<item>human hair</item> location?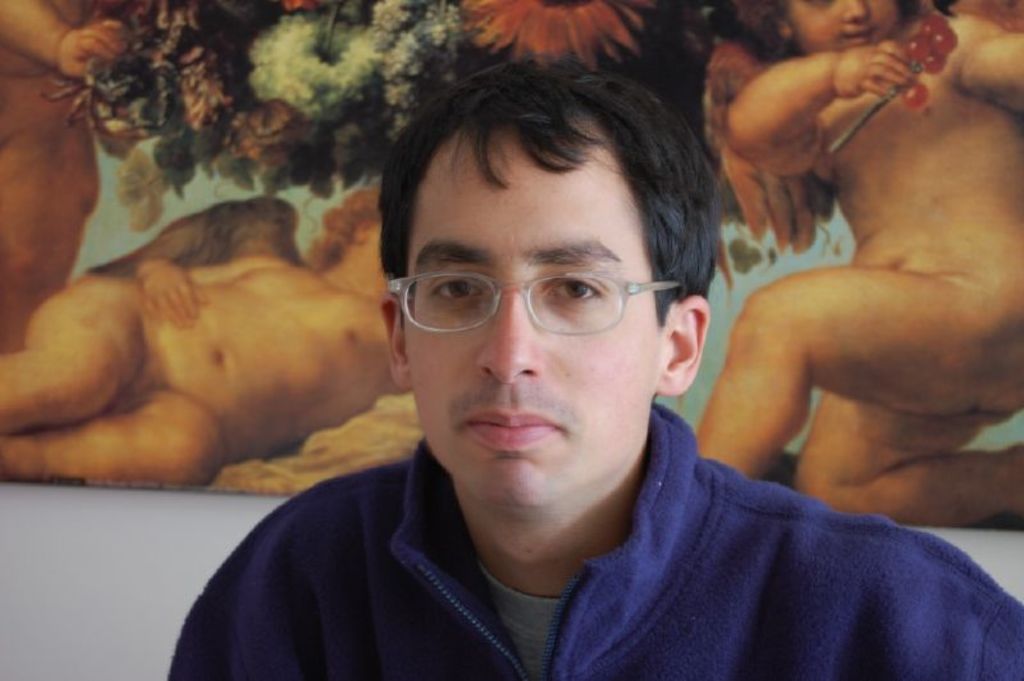
<box>366,50,710,397</box>
